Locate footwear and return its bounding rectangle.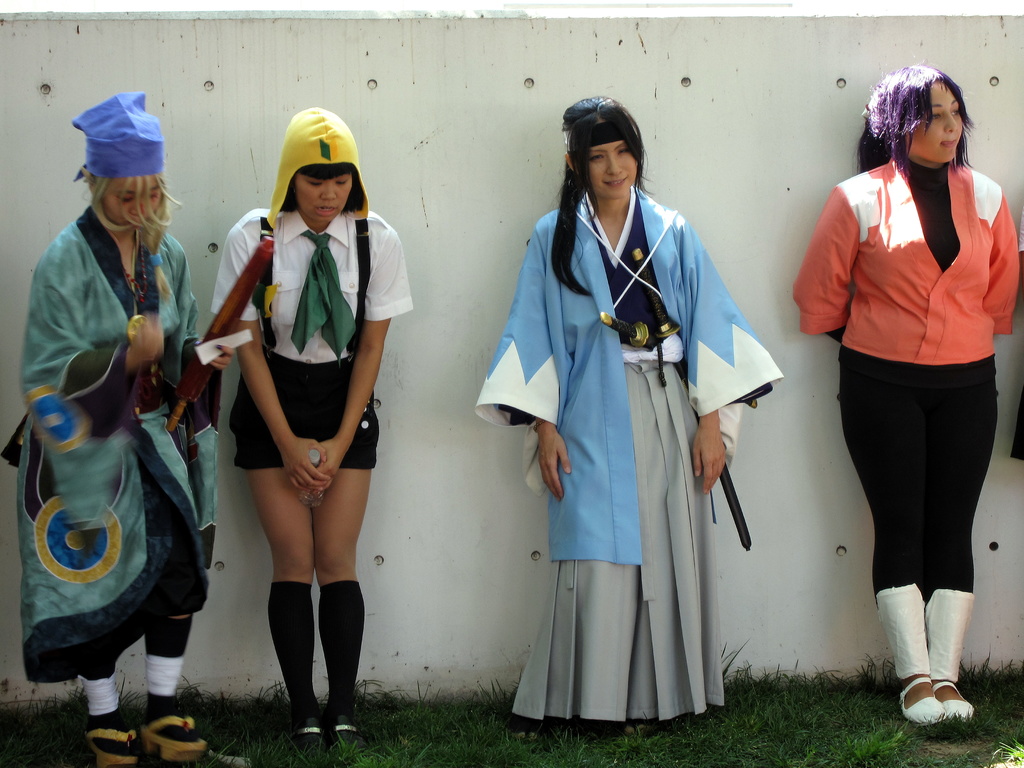
(x1=292, y1=712, x2=376, y2=767).
